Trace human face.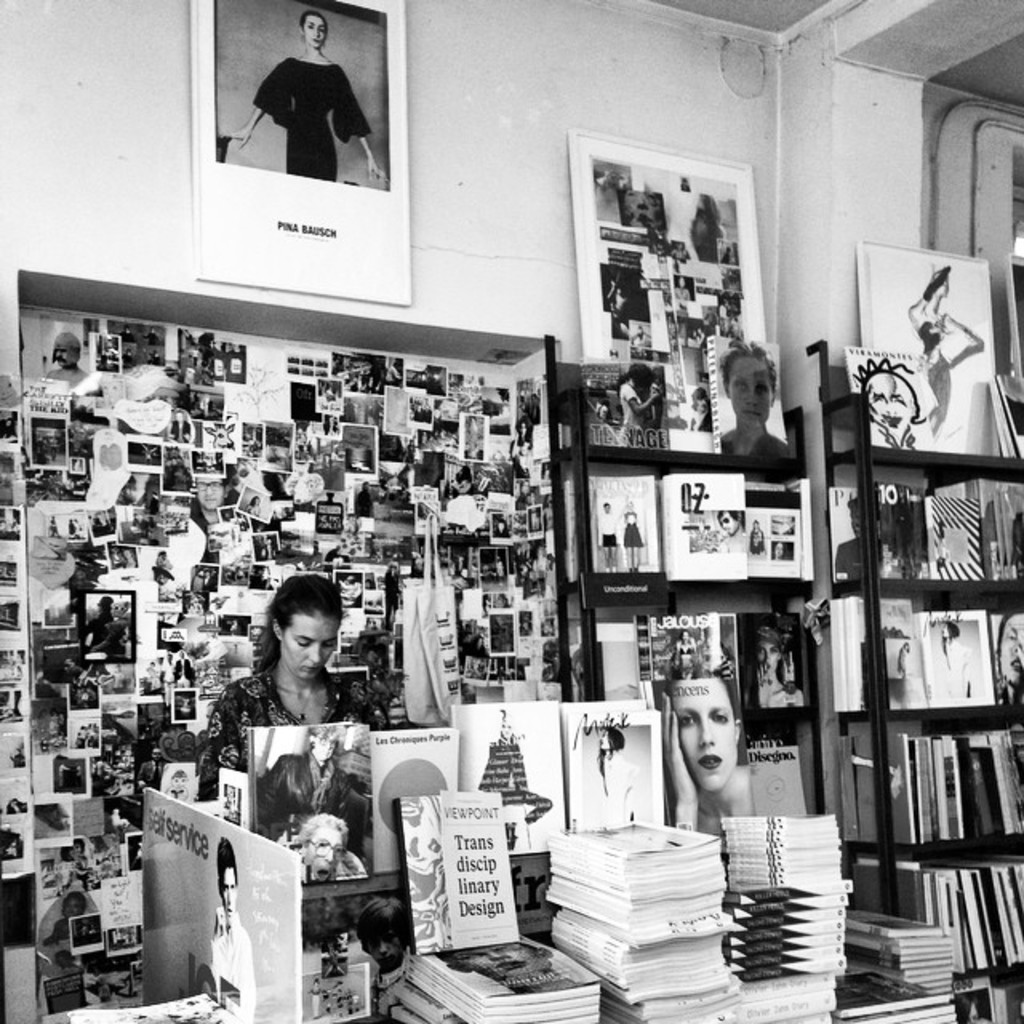
Traced to locate(597, 731, 611, 750).
